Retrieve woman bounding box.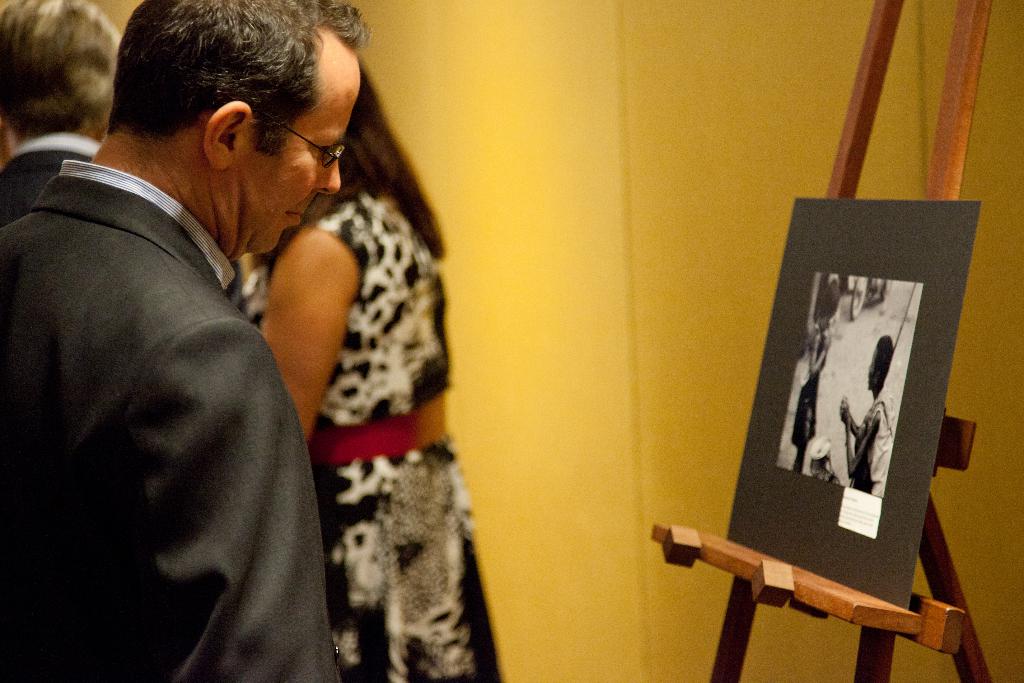
Bounding box: Rect(232, 50, 508, 682).
